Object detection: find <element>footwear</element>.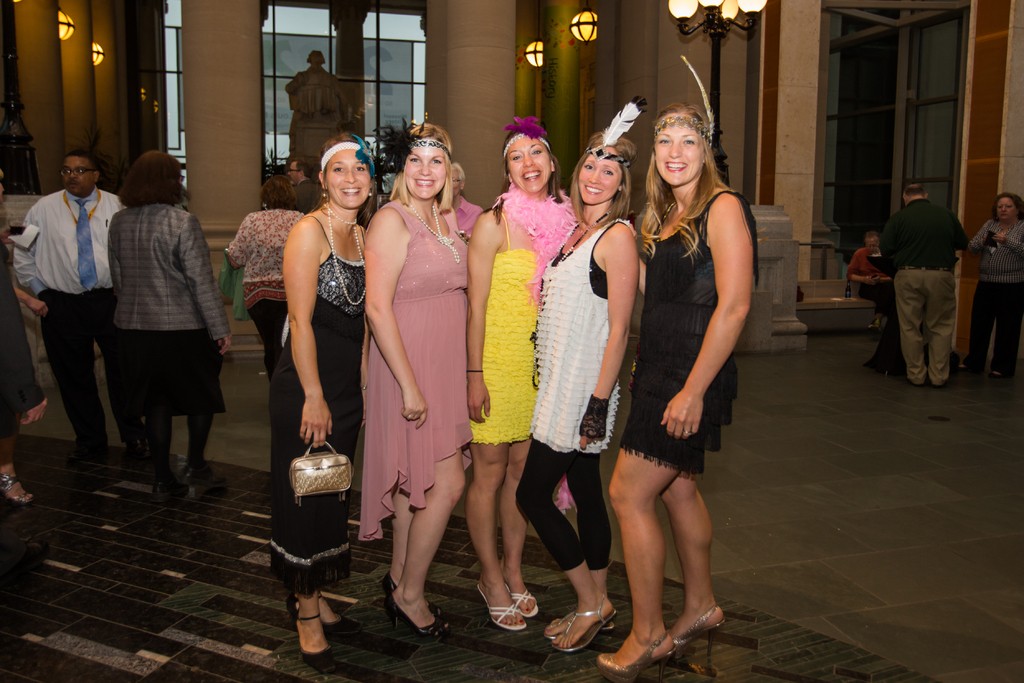
[591, 627, 678, 679].
